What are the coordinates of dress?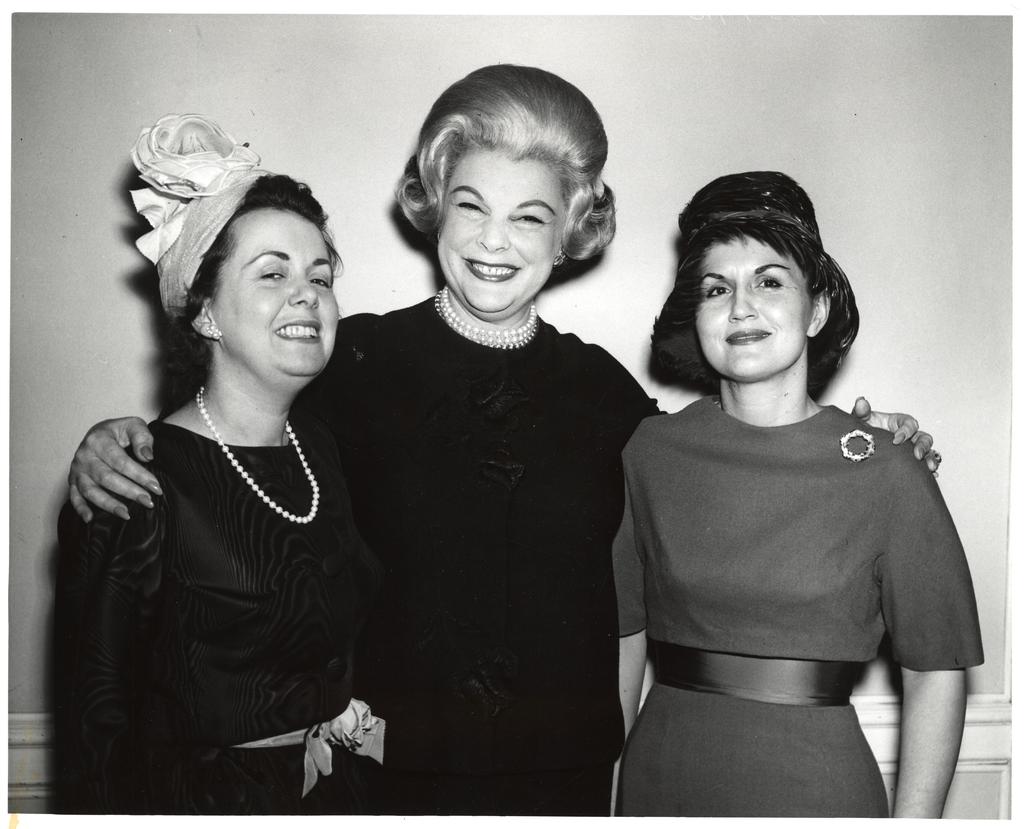
<region>599, 323, 951, 814</region>.
